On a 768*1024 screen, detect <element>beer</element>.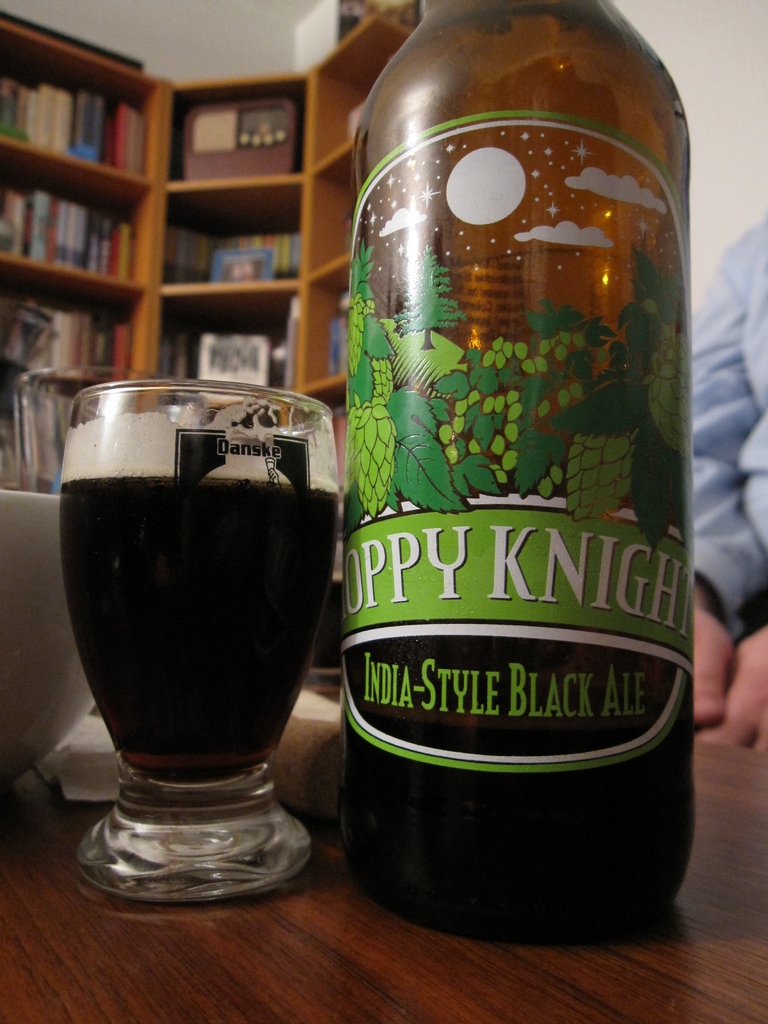
{"x1": 358, "y1": 0, "x2": 701, "y2": 918}.
